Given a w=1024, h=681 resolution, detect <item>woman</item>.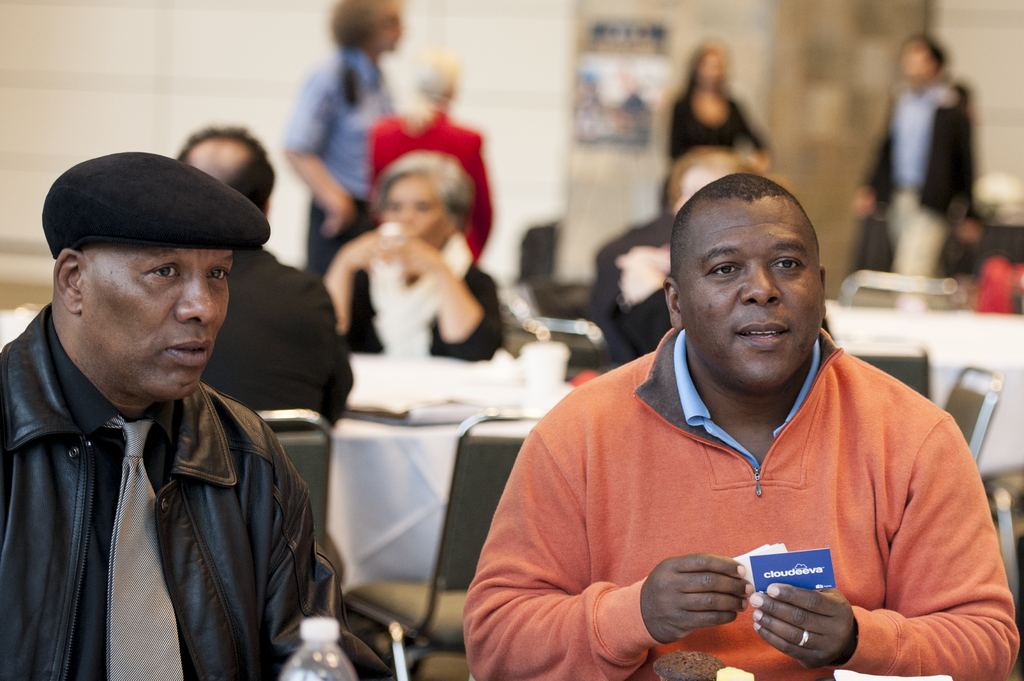
(left=321, top=147, right=503, bottom=363).
